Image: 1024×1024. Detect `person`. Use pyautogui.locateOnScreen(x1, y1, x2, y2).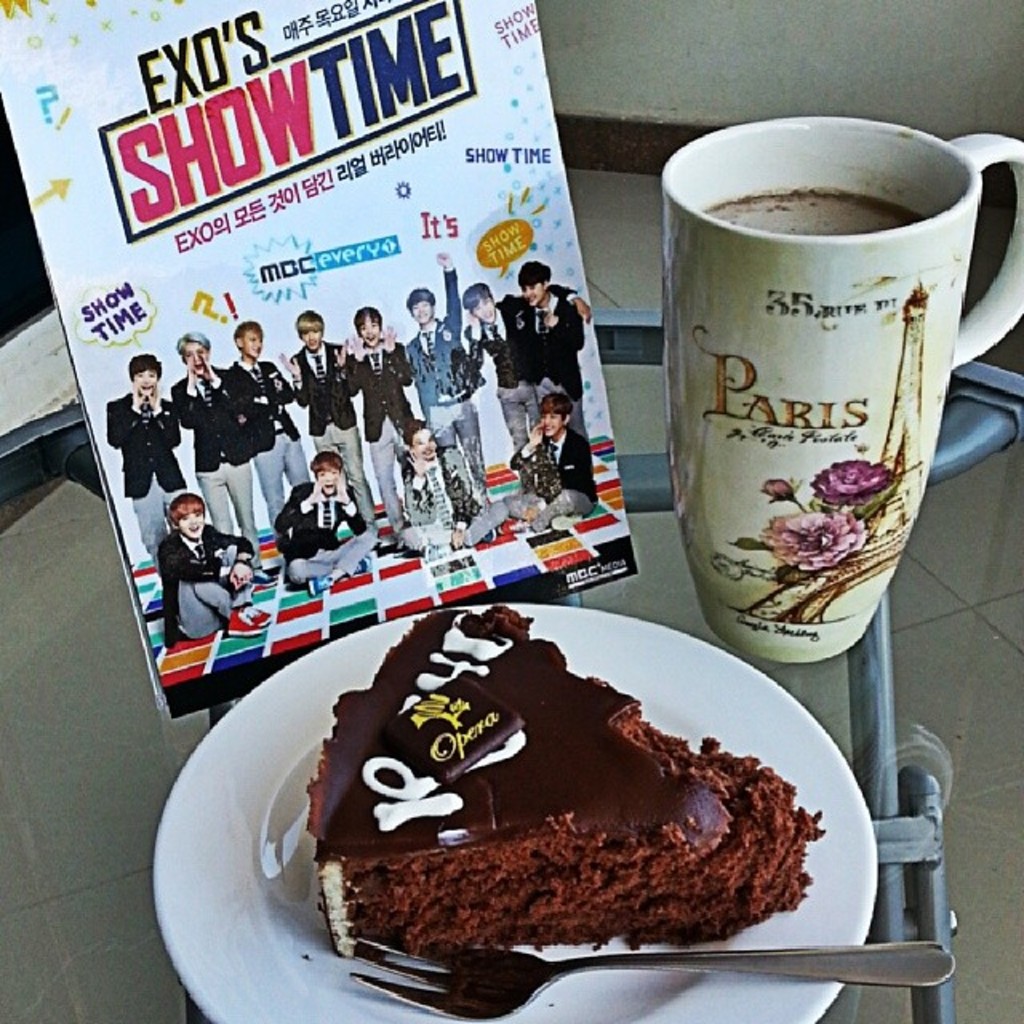
pyautogui.locateOnScreen(98, 339, 170, 526).
